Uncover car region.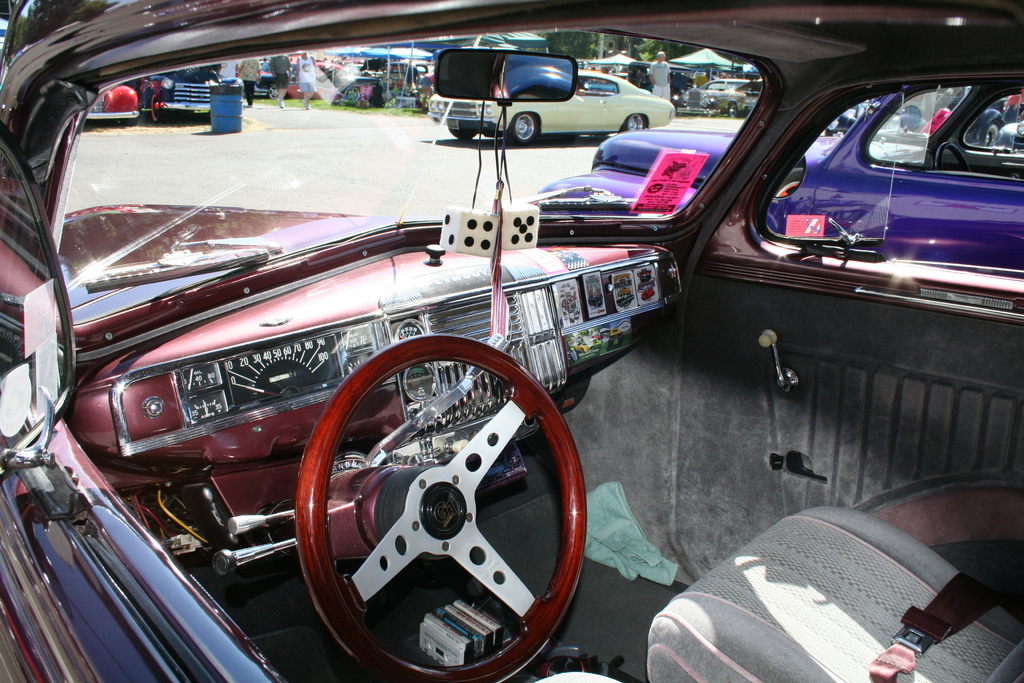
Uncovered: 0:0:1023:682.
